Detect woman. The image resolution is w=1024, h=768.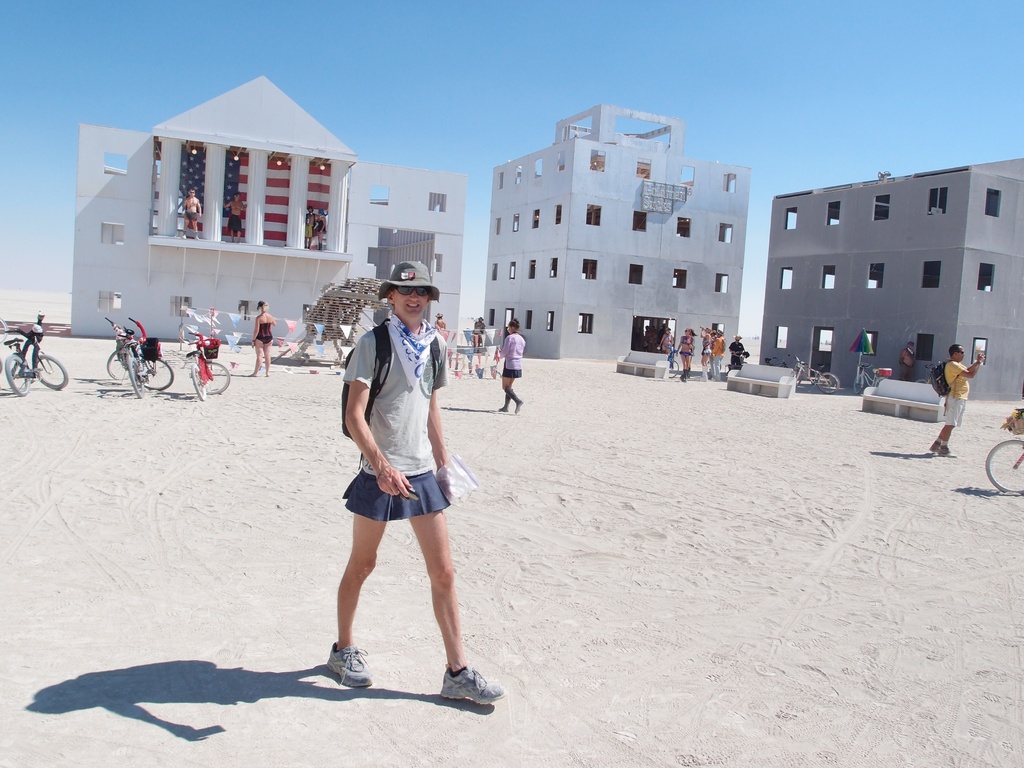
region(701, 326, 714, 379).
